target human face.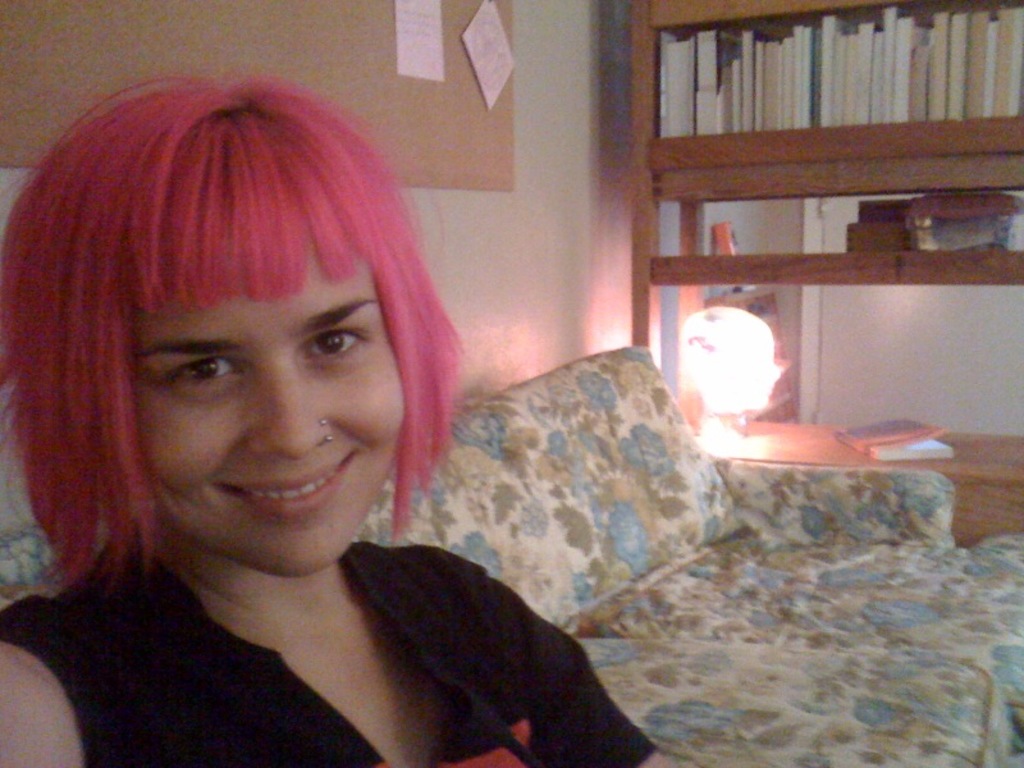
Target region: locate(131, 237, 408, 575).
